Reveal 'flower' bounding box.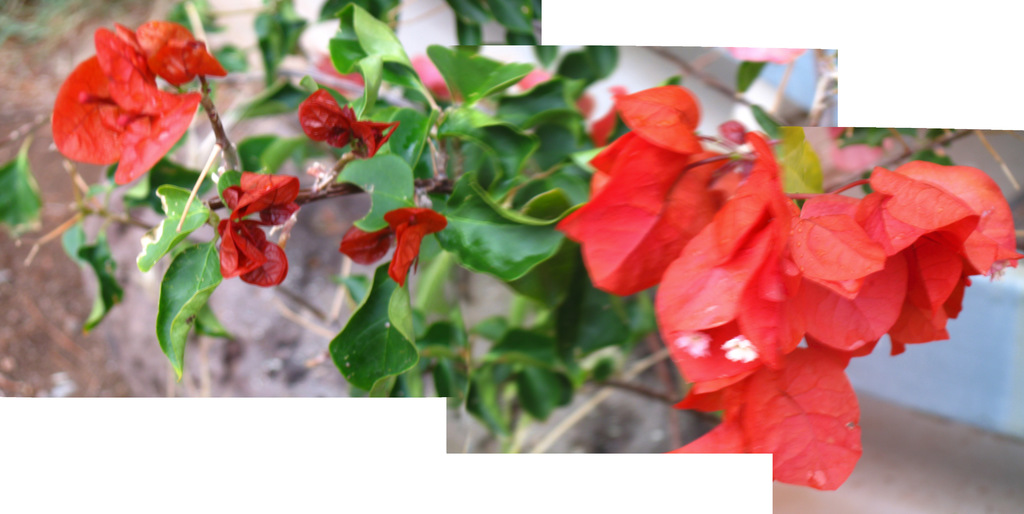
Revealed: [522,67,553,93].
